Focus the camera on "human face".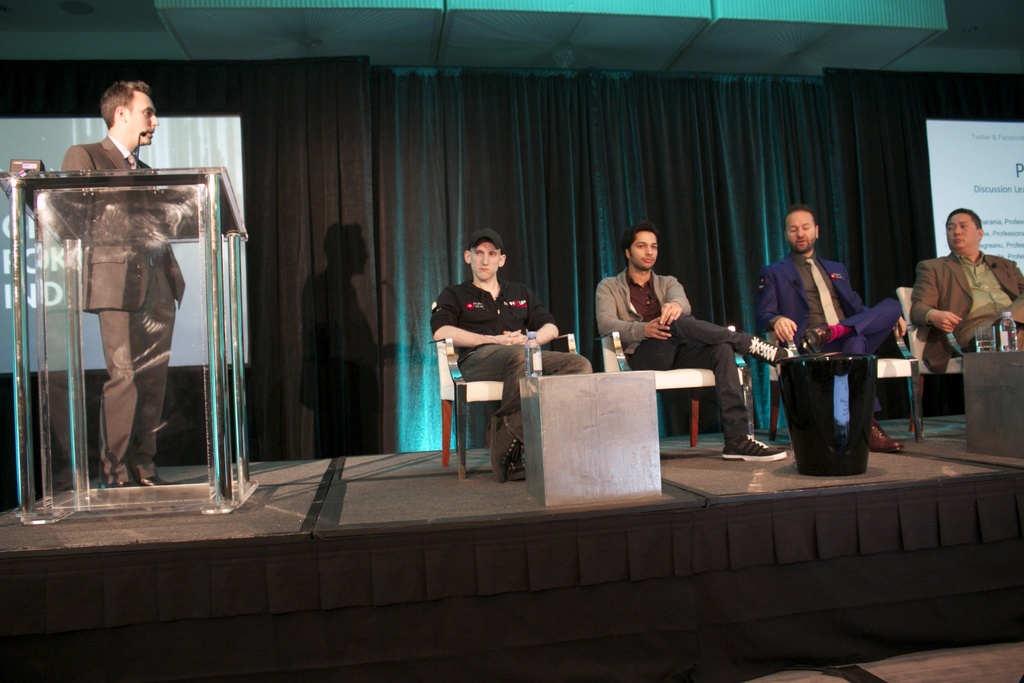
Focus region: <box>623,227,657,267</box>.
